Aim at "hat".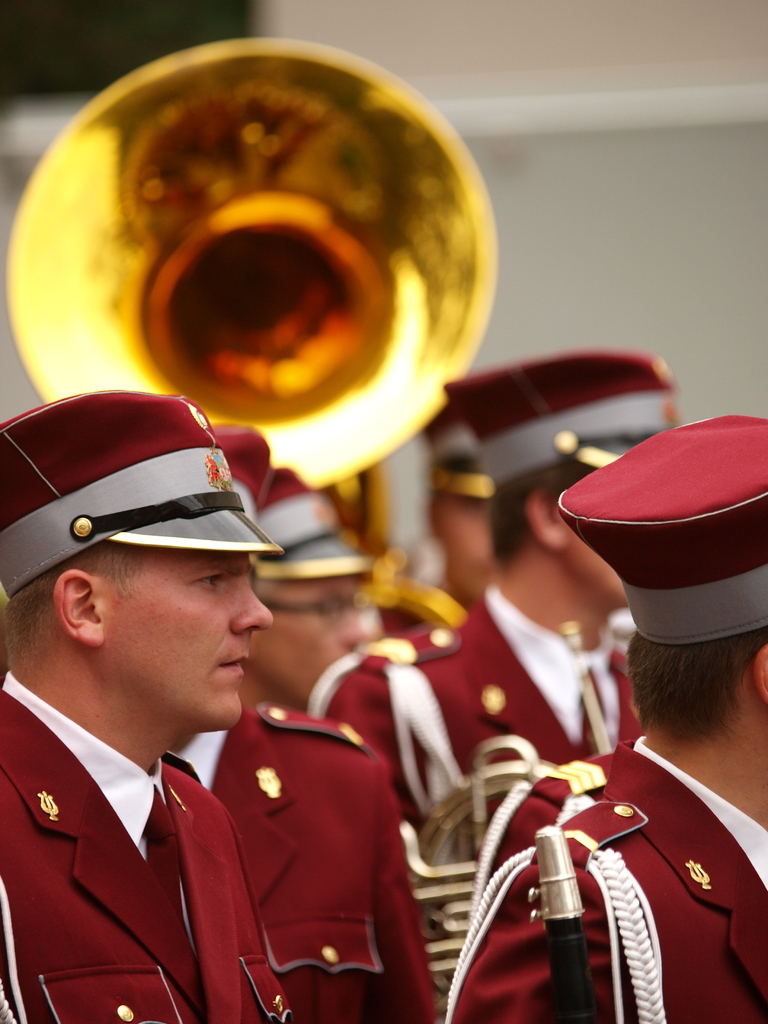
Aimed at left=558, top=408, right=767, bottom=648.
